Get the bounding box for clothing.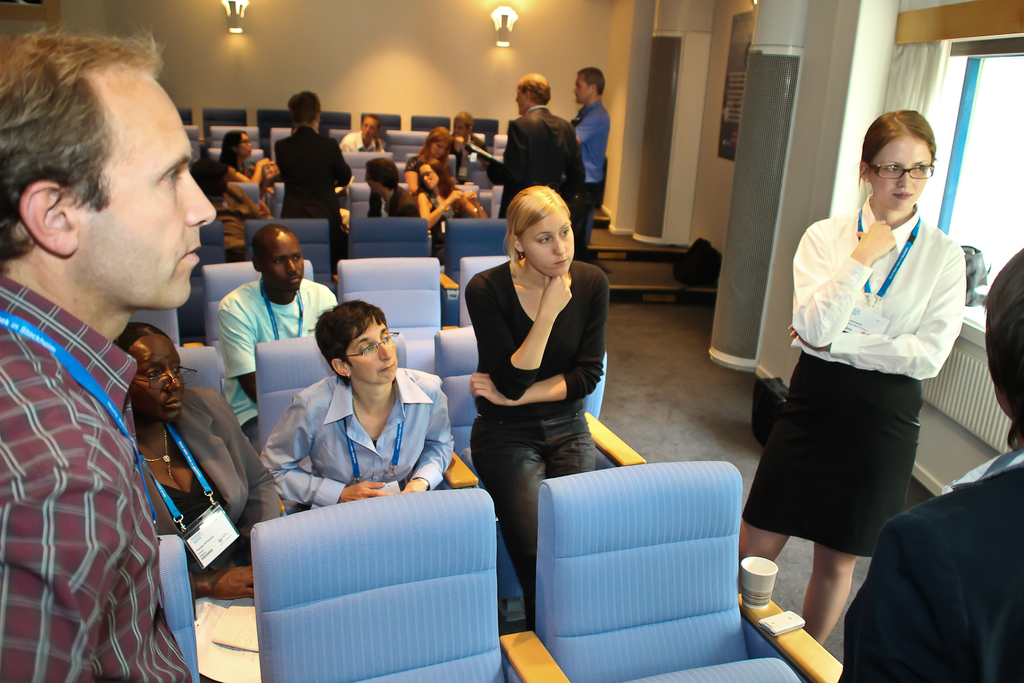
<region>468, 260, 608, 623</region>.
